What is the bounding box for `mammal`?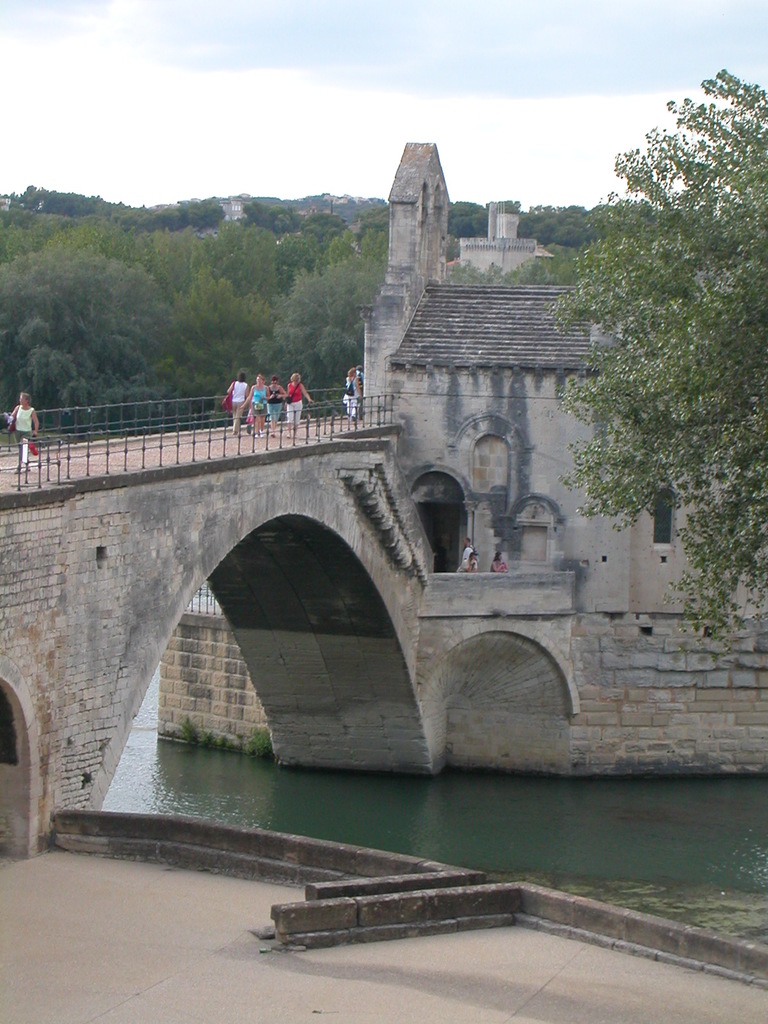
Rect(266, 374, 289, 433).
